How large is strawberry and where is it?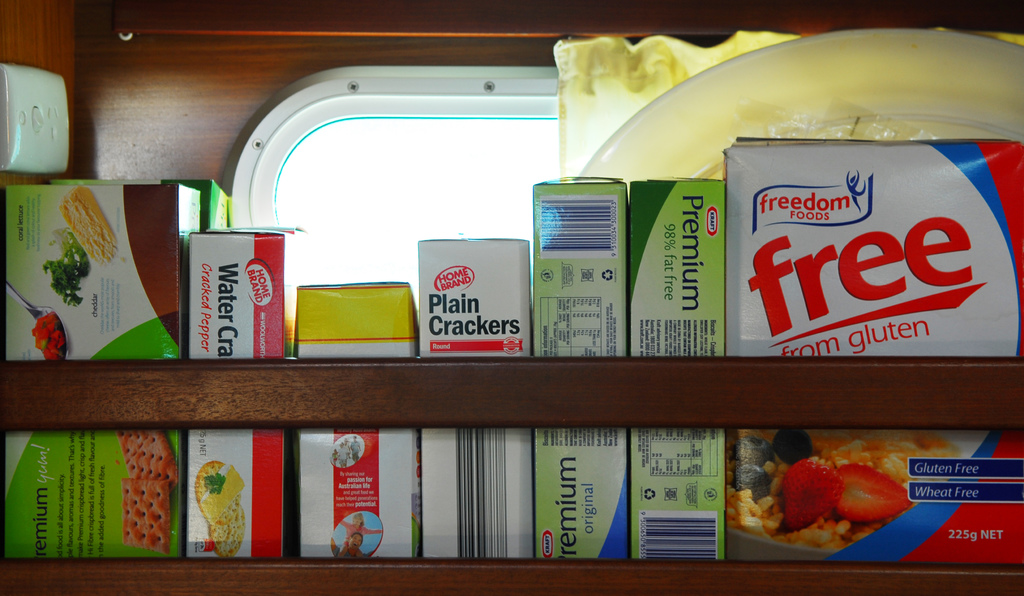
Bounding box: 828 458 918 516.
